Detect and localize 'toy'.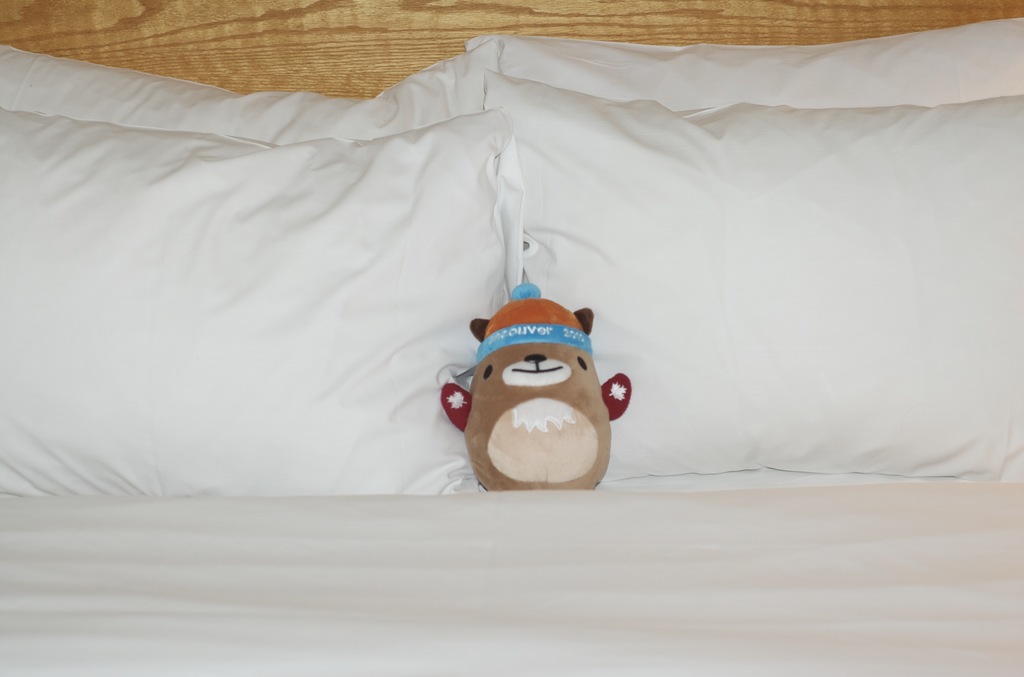
Localized at <box>432,289,623,492</box>.
